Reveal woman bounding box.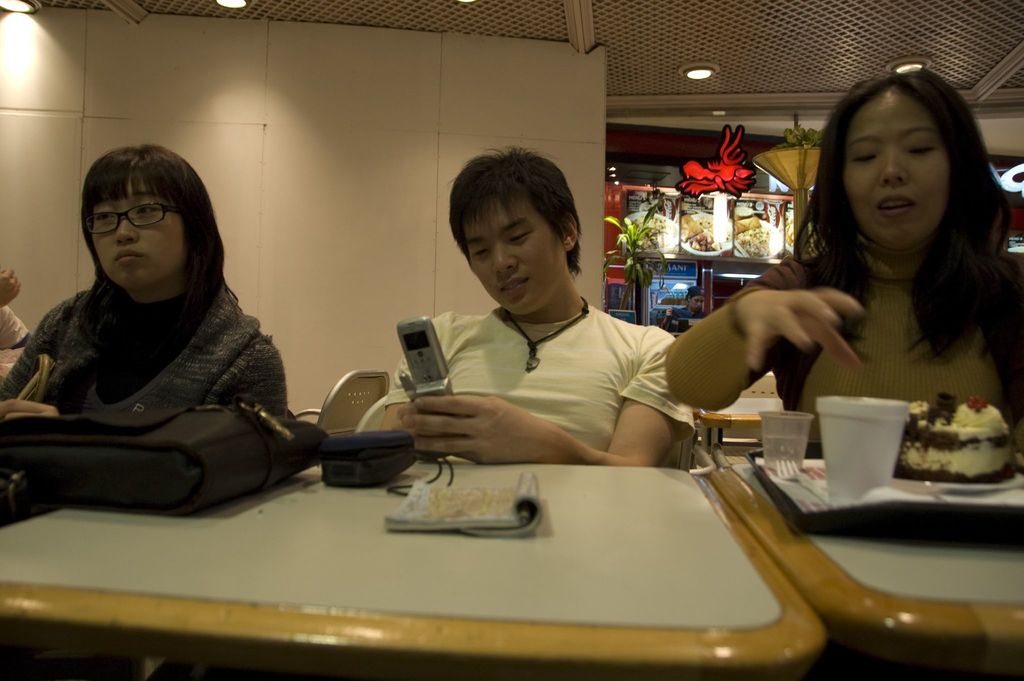
Revealed: box(740, 67, 1023, 457).
